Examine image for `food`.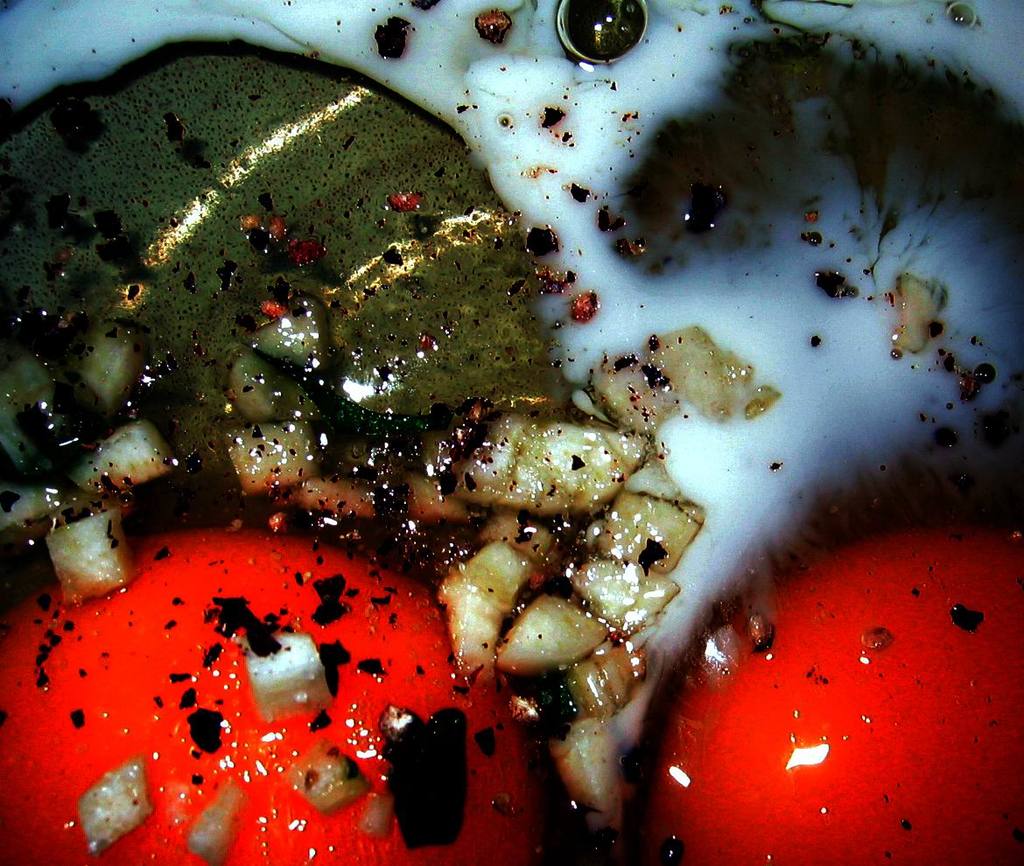
Examination result: left=0, top=0, right=1023, bottom=865.
